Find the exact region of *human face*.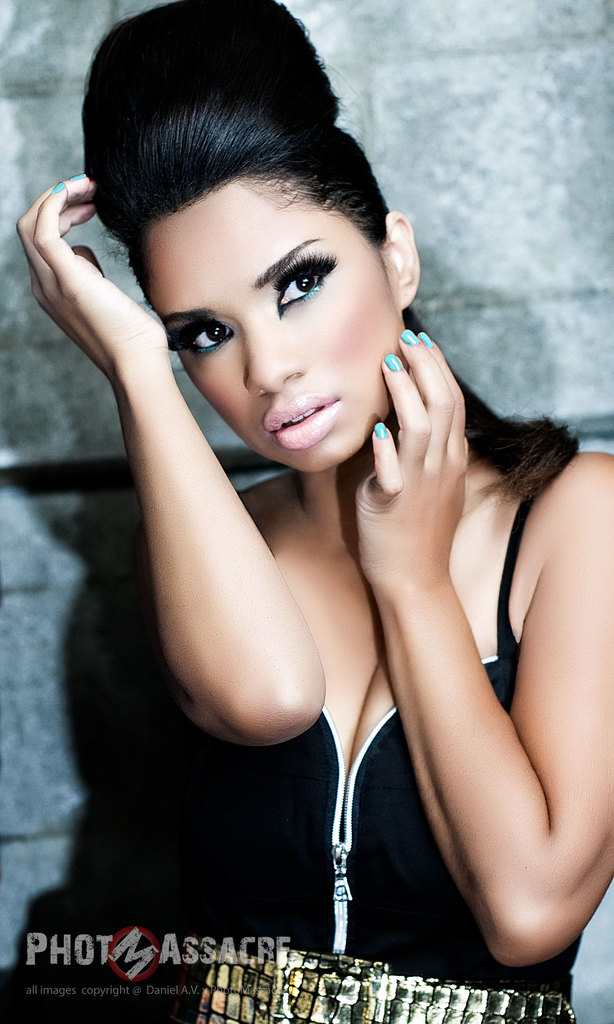
Exact region: [left=143, top=180, right=405, bottom=474].
